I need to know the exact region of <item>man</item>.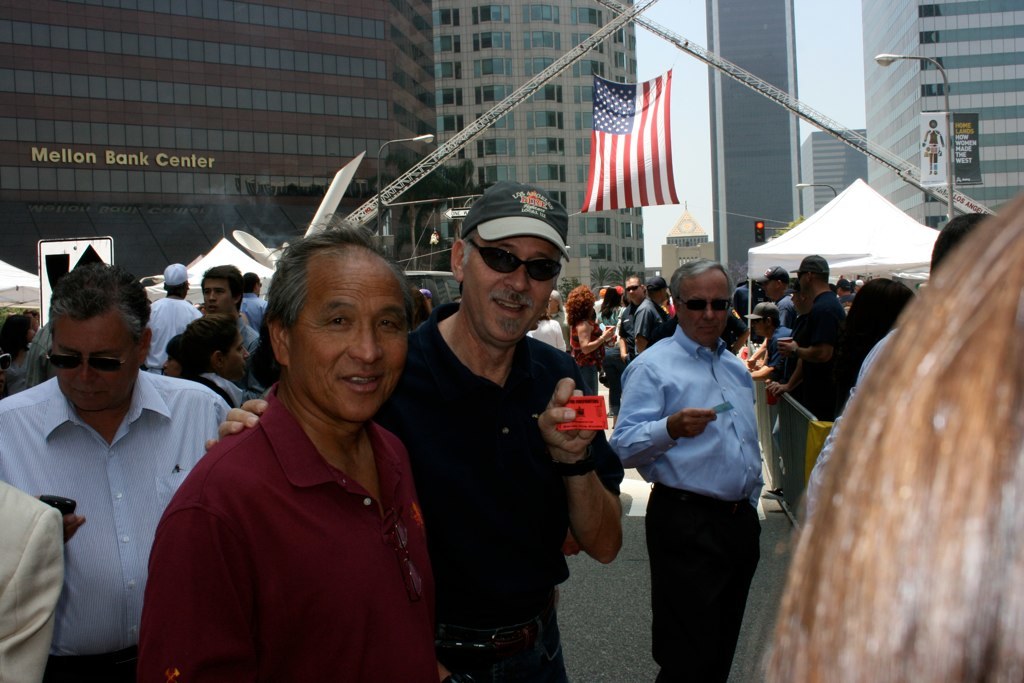
Region: box(636, 276, 683, 380).
